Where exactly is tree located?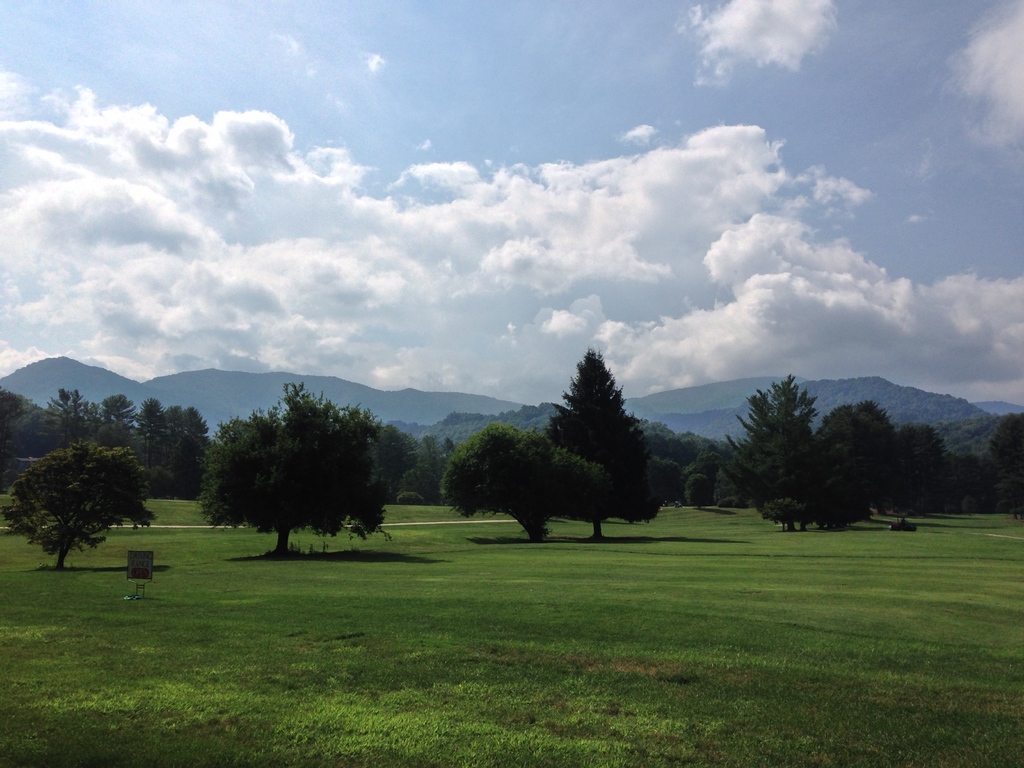
Its bounding box is locate(995, 406, 1023, 516).
